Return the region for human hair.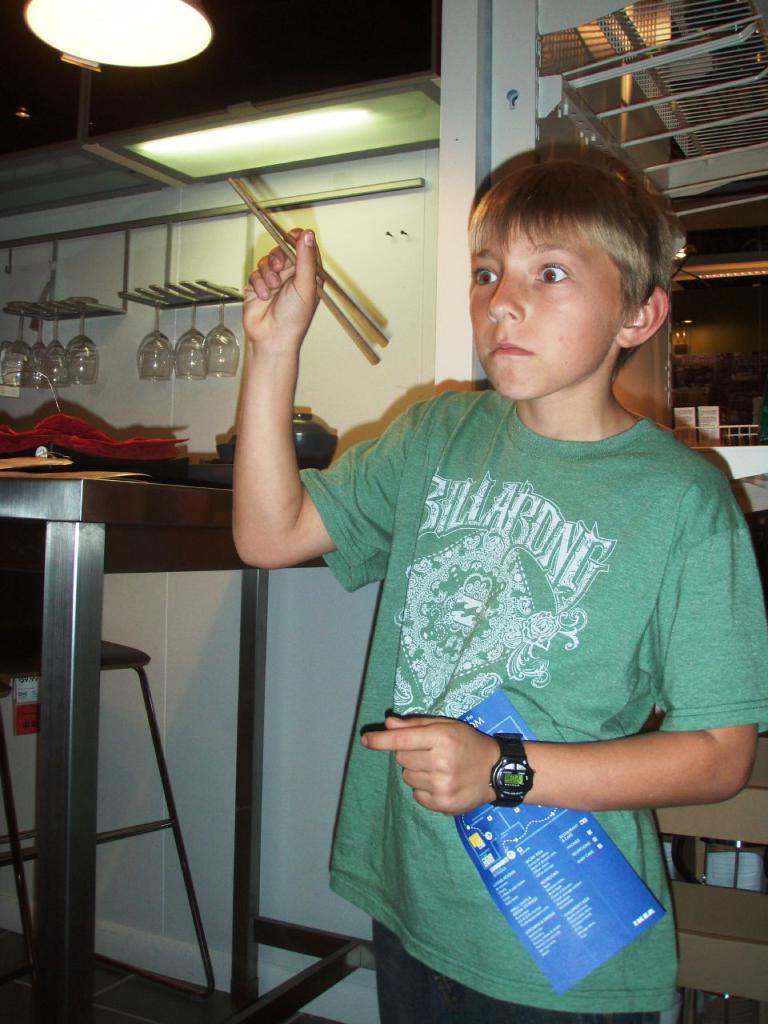
(474, 127, 680, 360).
